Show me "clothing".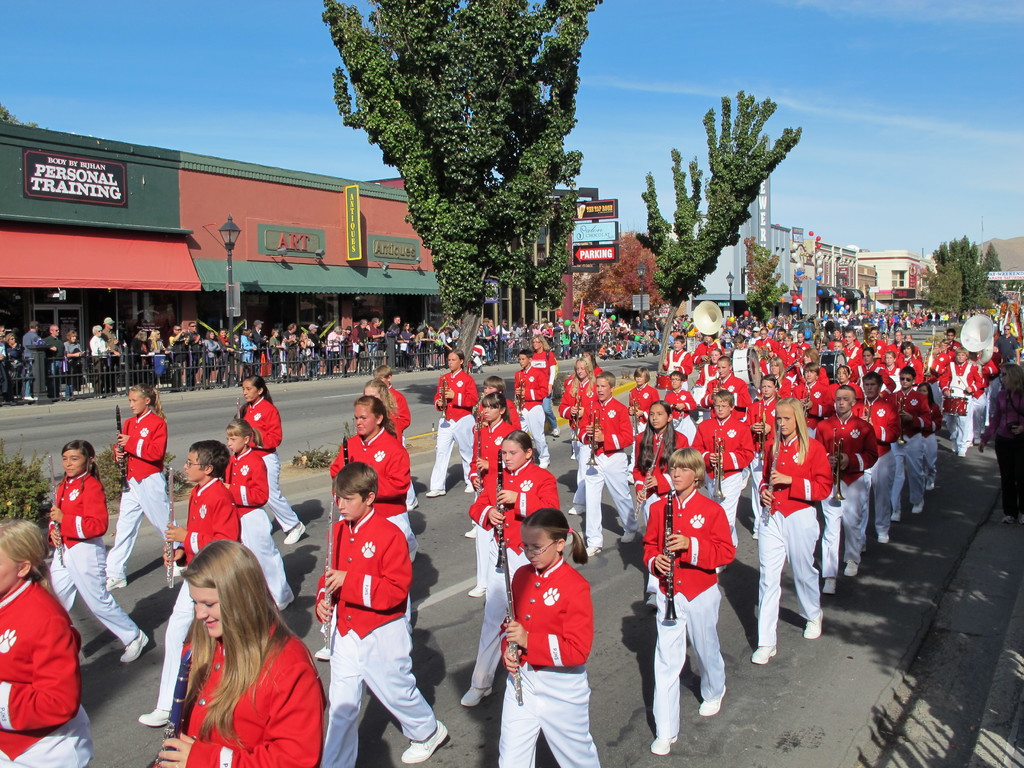
"clothing" is here: {"x1": 329, "y1": 426, "x2": 419, "y2": 563}.
